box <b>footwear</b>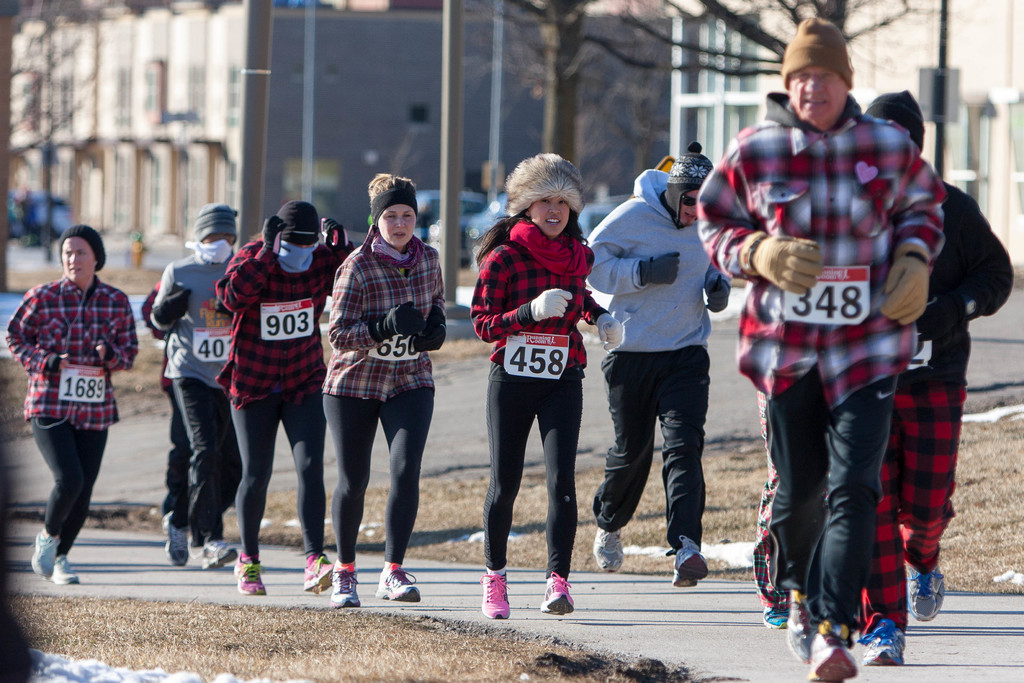
{"x1": 234, "y1": 551, "x2": 266, "y2": 596}
